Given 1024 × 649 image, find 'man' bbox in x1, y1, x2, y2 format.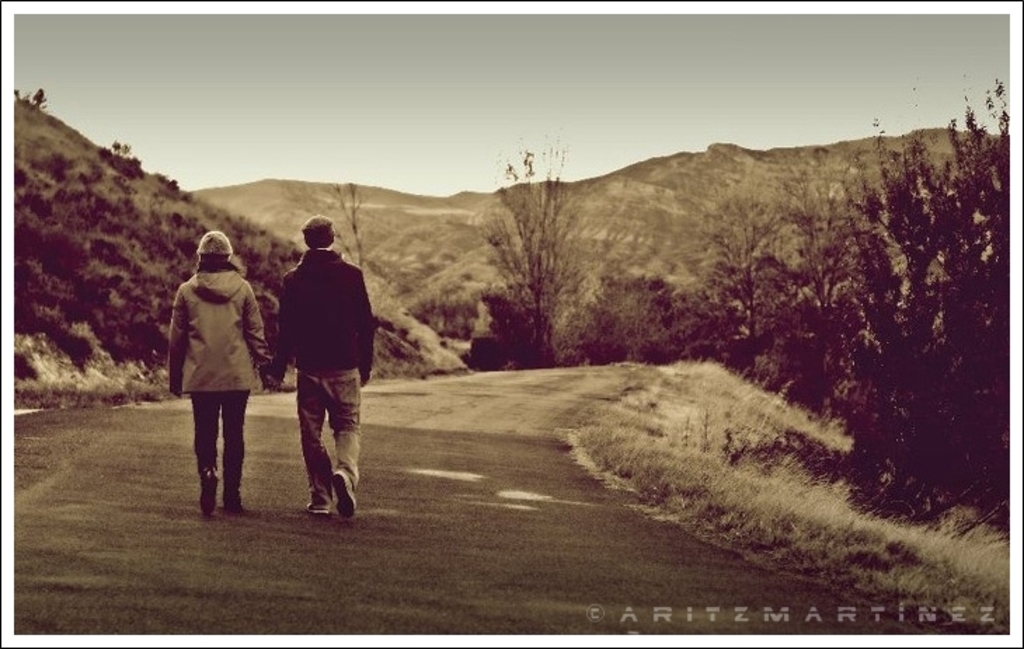
265, 230, 365, 526.
